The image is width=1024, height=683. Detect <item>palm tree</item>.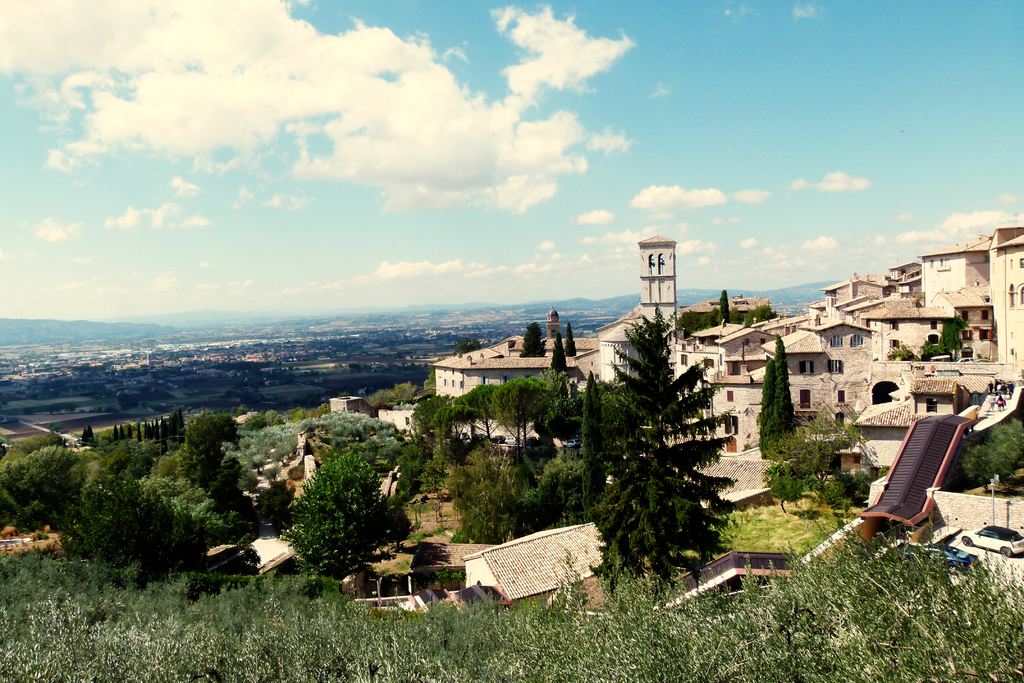
Detection: select_region(161, 473, 225, 569).
